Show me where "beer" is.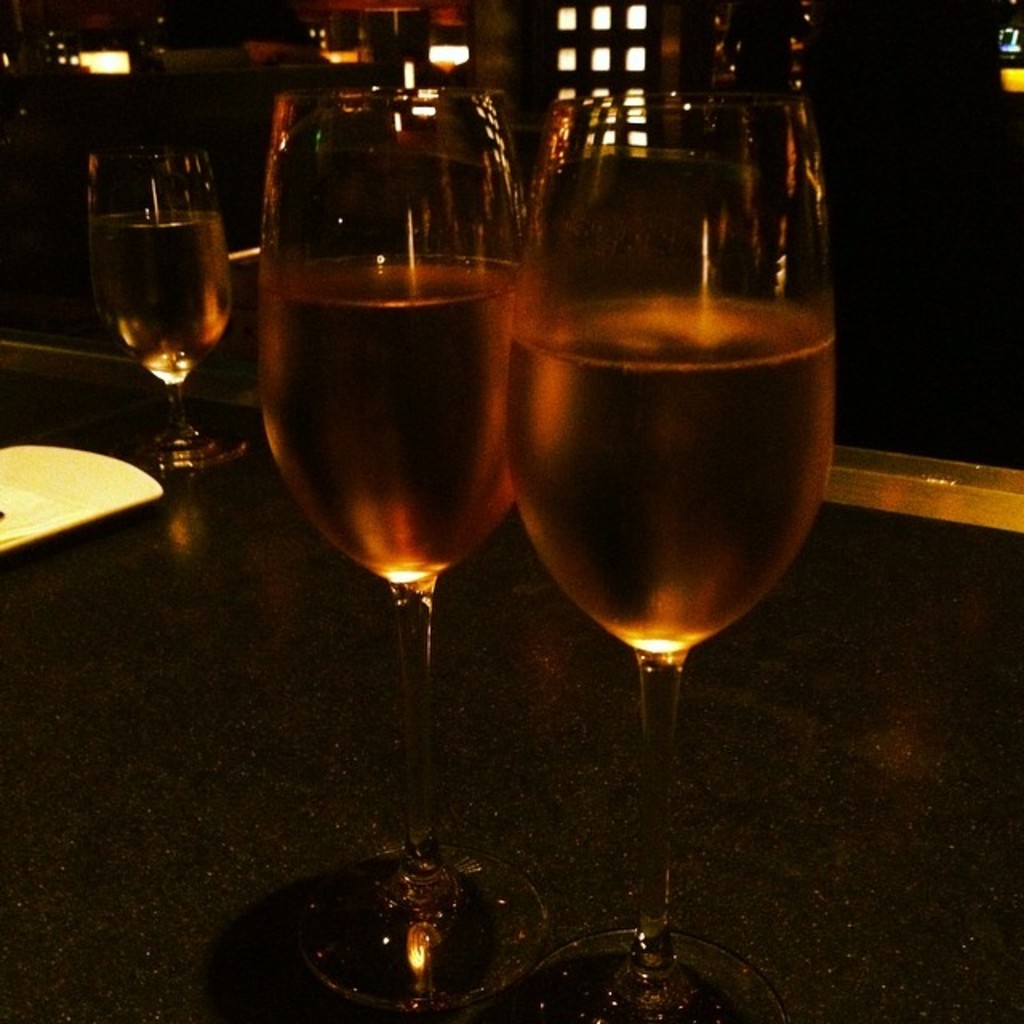
"beer" is at (256,278,515,589).
